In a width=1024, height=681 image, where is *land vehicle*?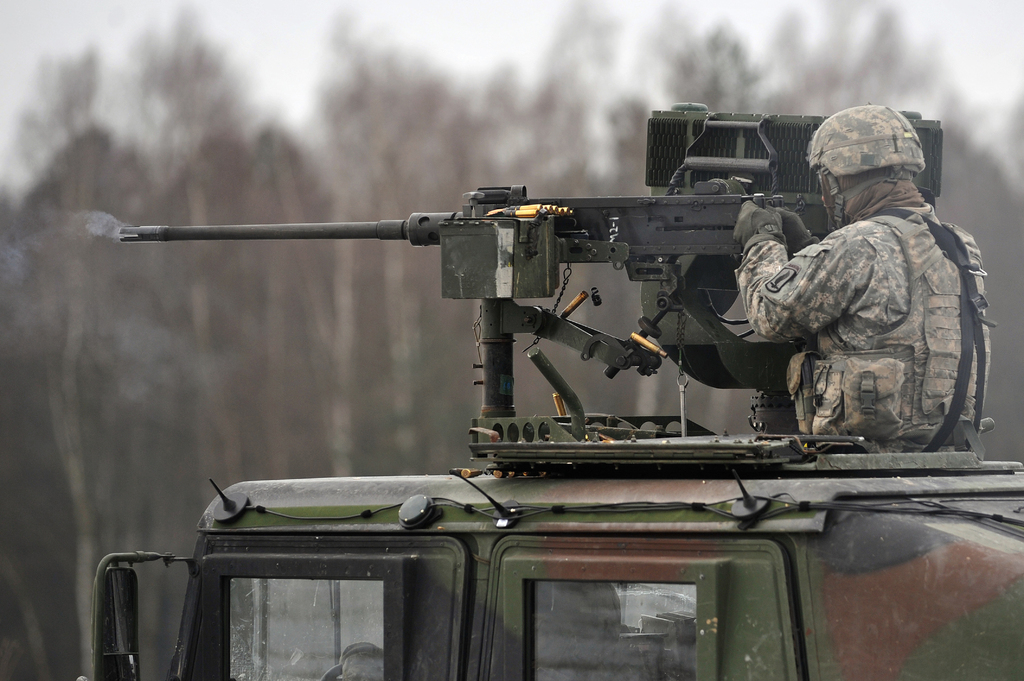
[x1=76, y1=100, x2=1023, y2=680].
